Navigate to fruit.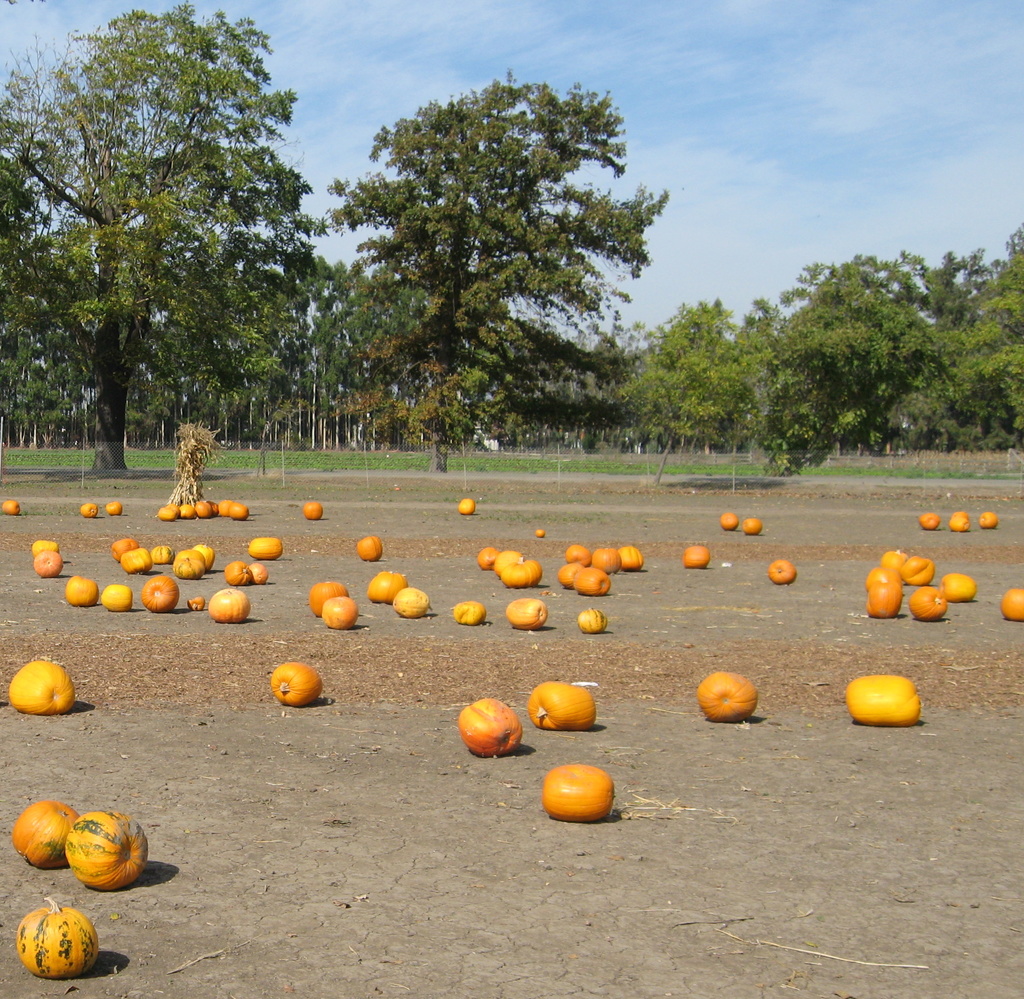
Navigation target: rect(721, 516, 735, 533).
